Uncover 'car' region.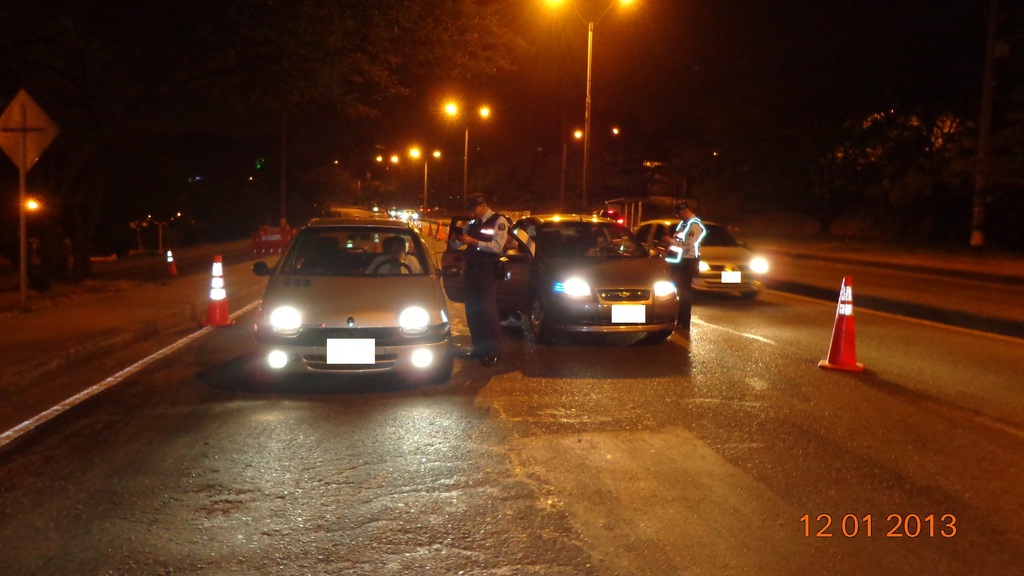
Uncovered: [629,213,772,296].
